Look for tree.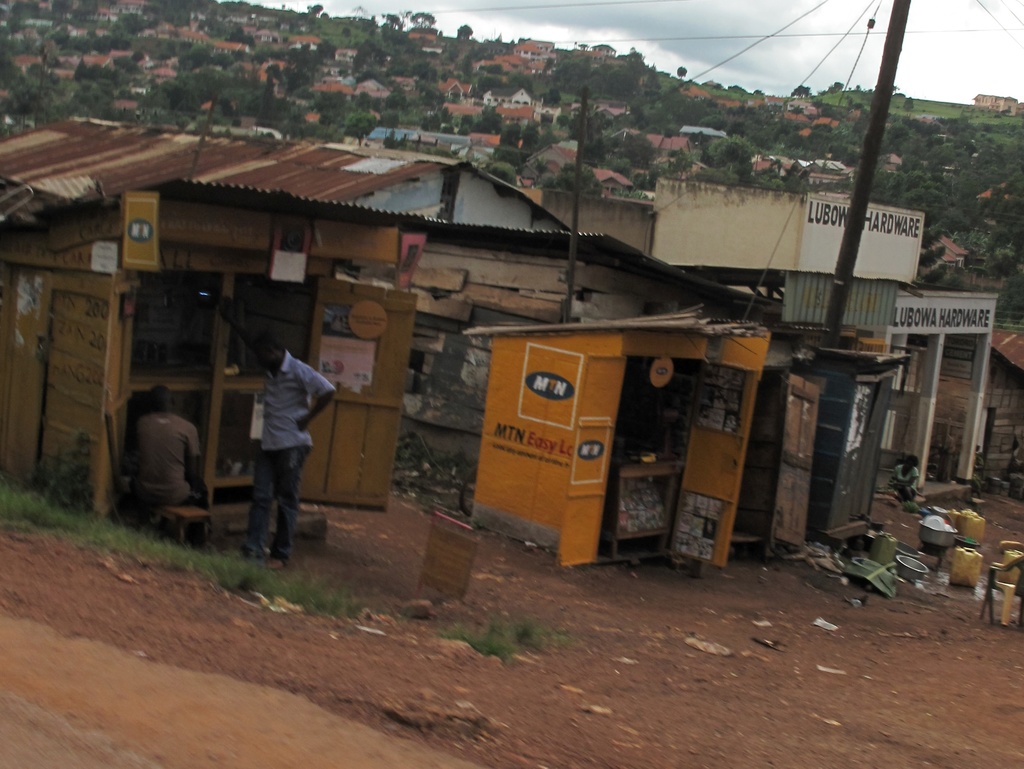
Found: pyautogui.locateOnScreen(837, 79, 842, 90).
